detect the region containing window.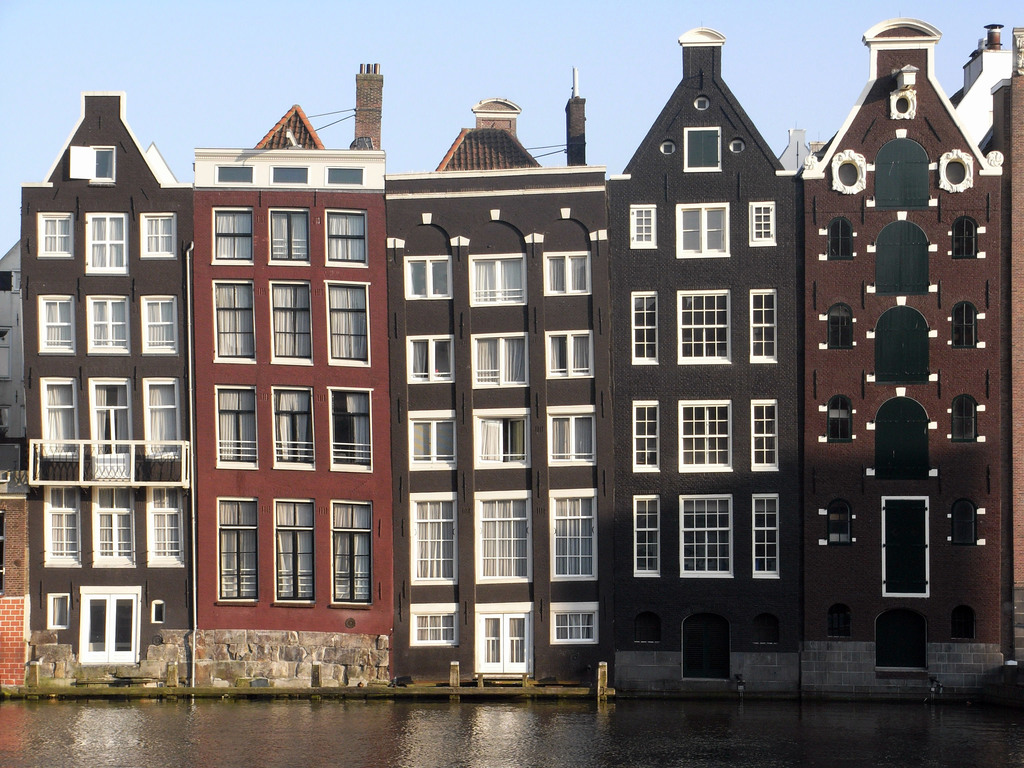
locate(210, 168, 260, 186).
